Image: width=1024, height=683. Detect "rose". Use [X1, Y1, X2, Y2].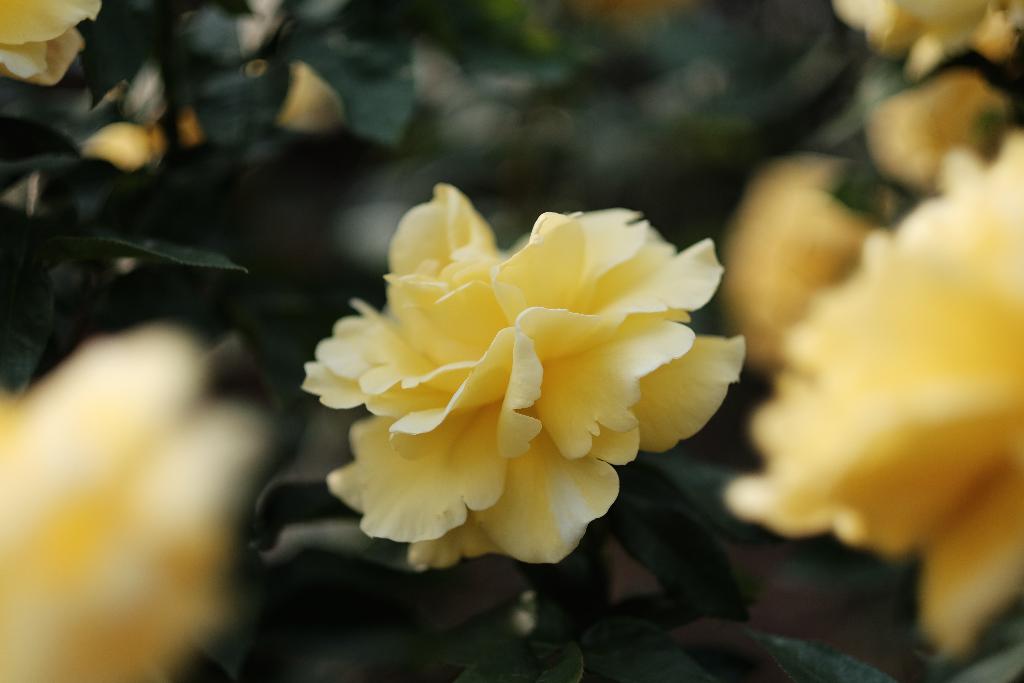
[855, 73, 1012, 190].
